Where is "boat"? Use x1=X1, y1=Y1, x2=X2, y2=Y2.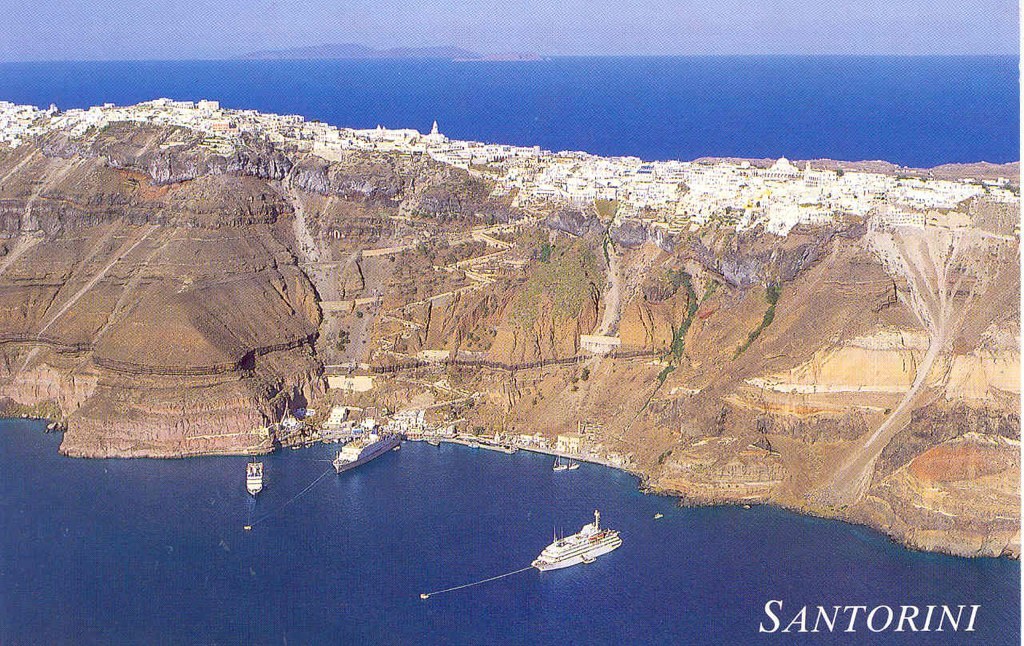
x1=332, y1=432, x2=404, y2=476.
